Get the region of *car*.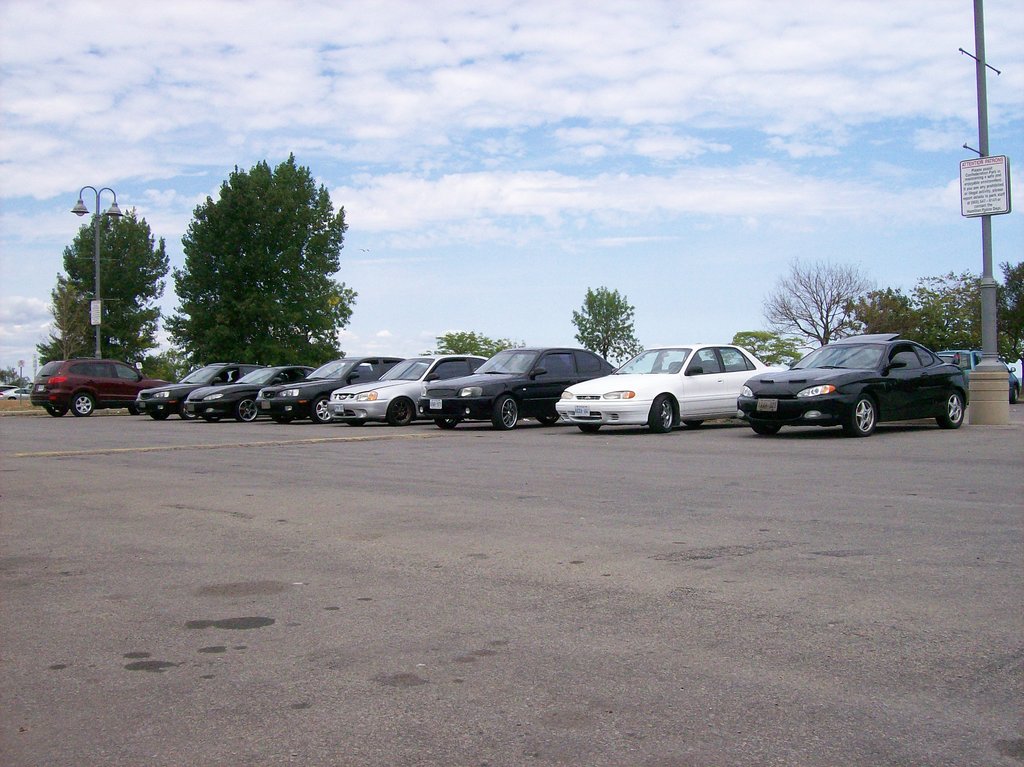
940,342,1020,403.
